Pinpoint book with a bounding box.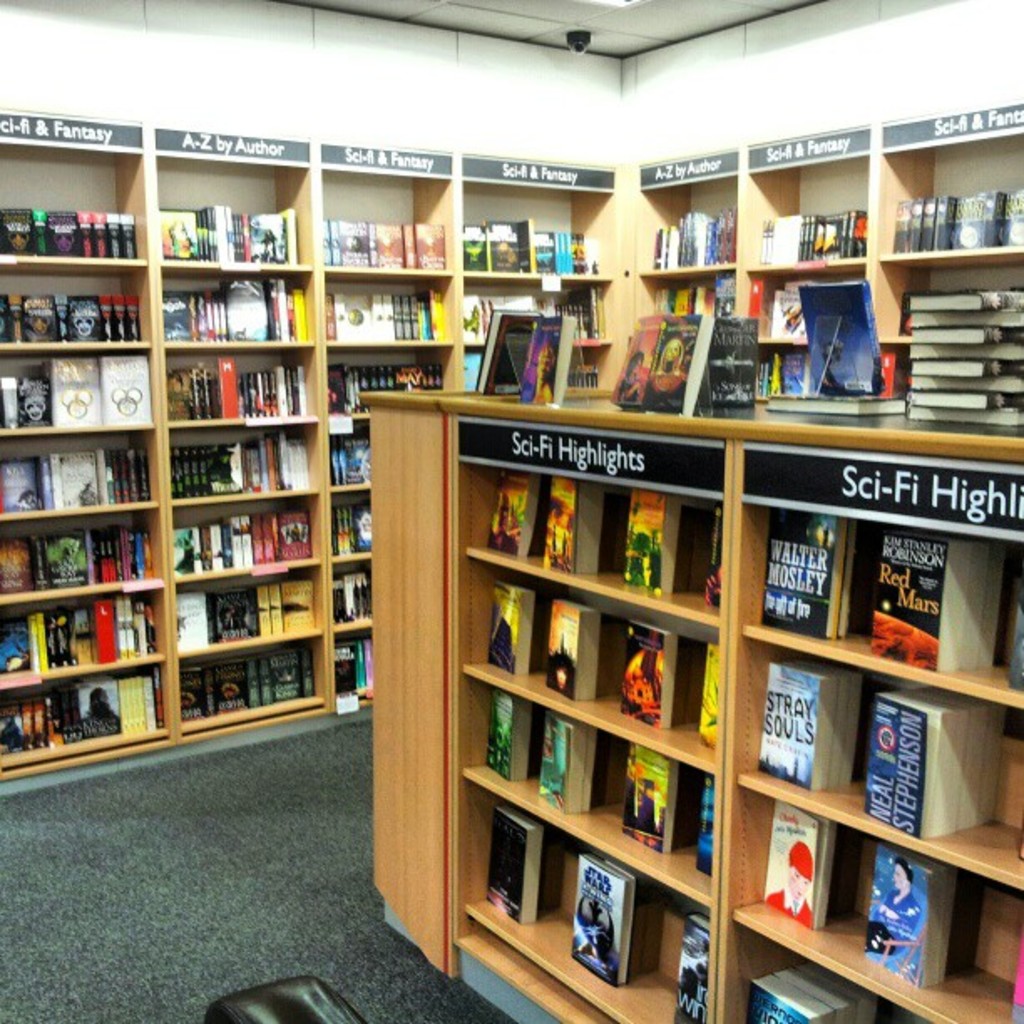
544 474 607 579.
